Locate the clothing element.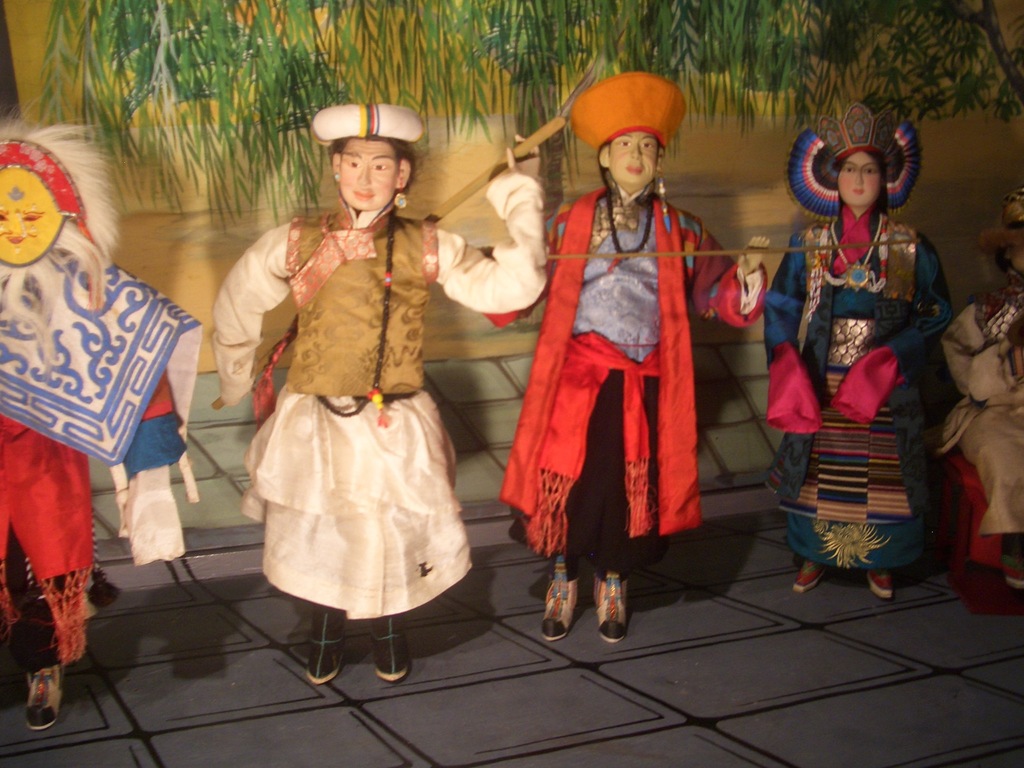
Element bbox: [207, 205, 547, 630].
